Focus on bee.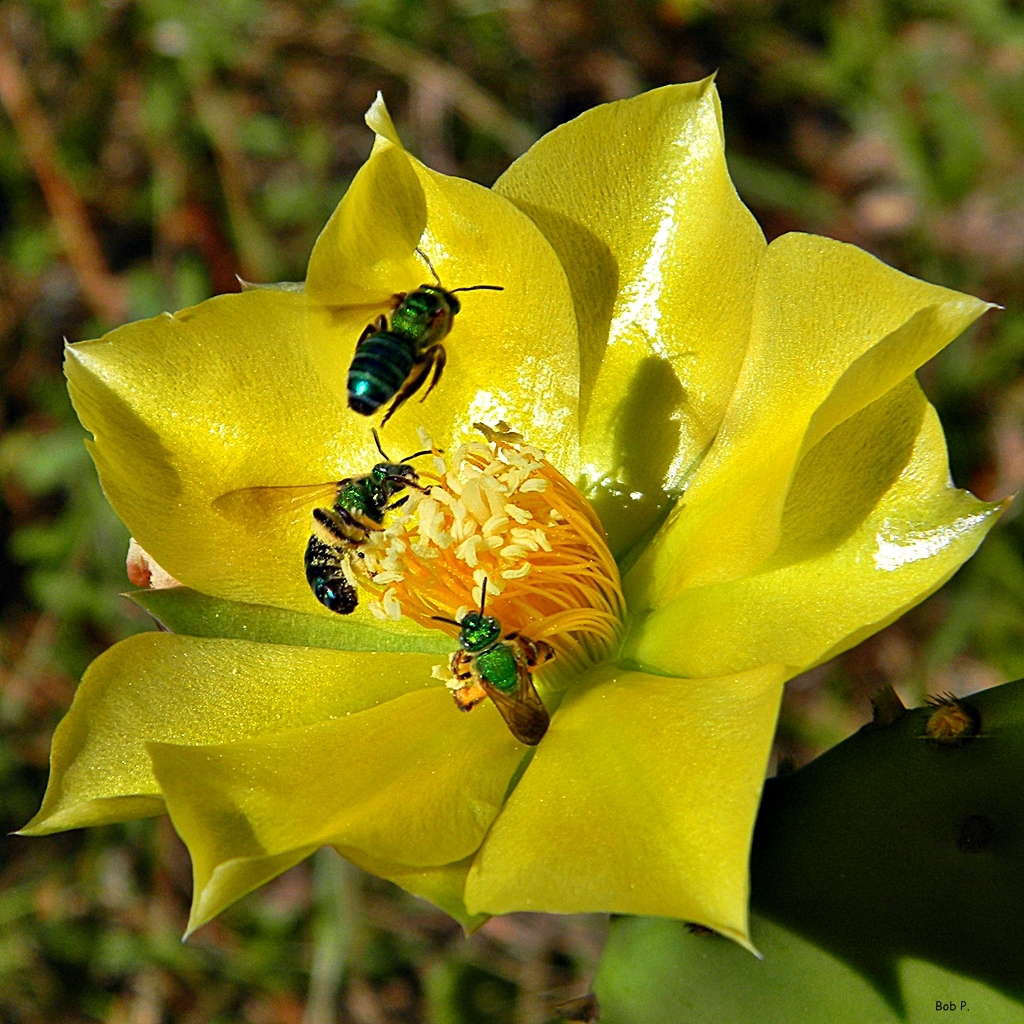
Focused at bbox(272, 428, 439, 632).
